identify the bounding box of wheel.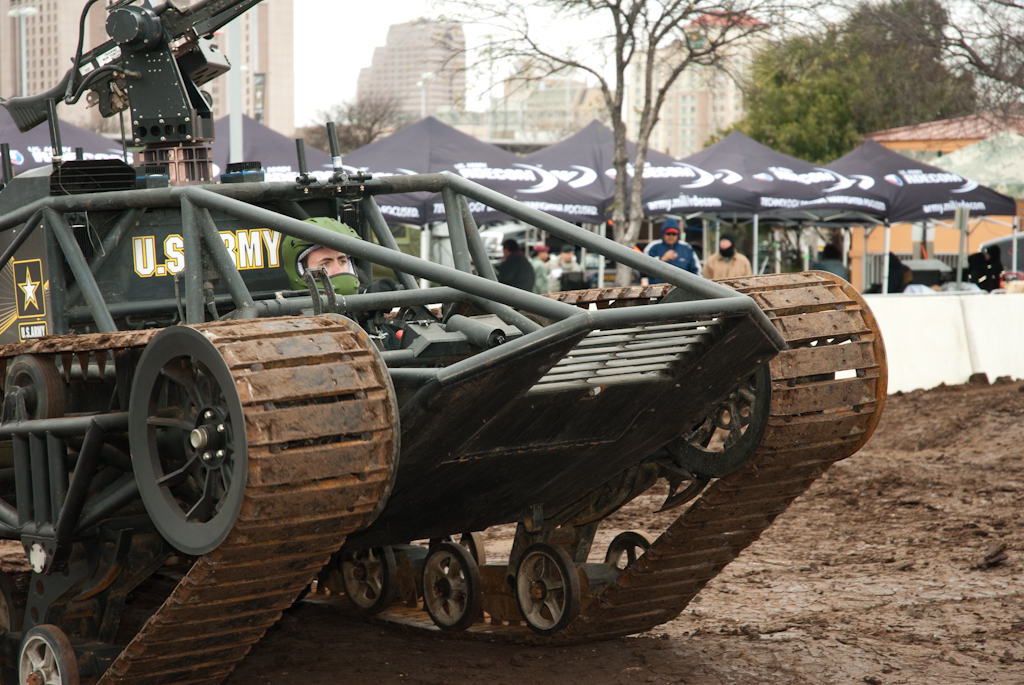
pyautogui.locateOnScreen(16, 625, 79, 684).
